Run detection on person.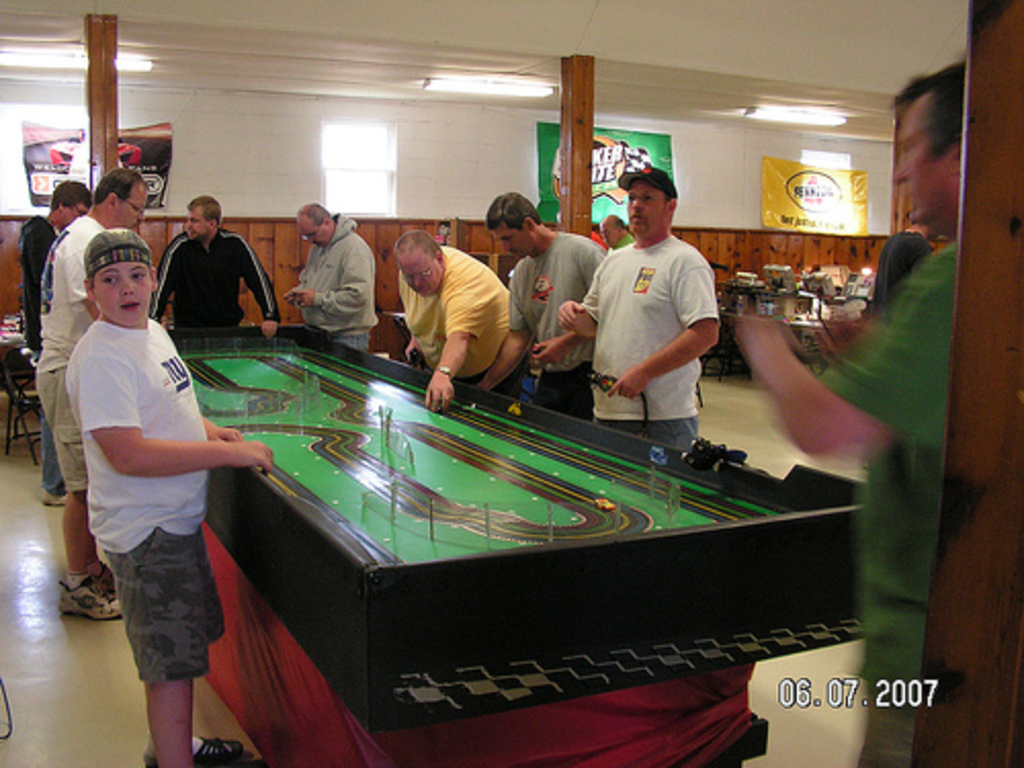
Result: detection(145, 195, 276, 332).
